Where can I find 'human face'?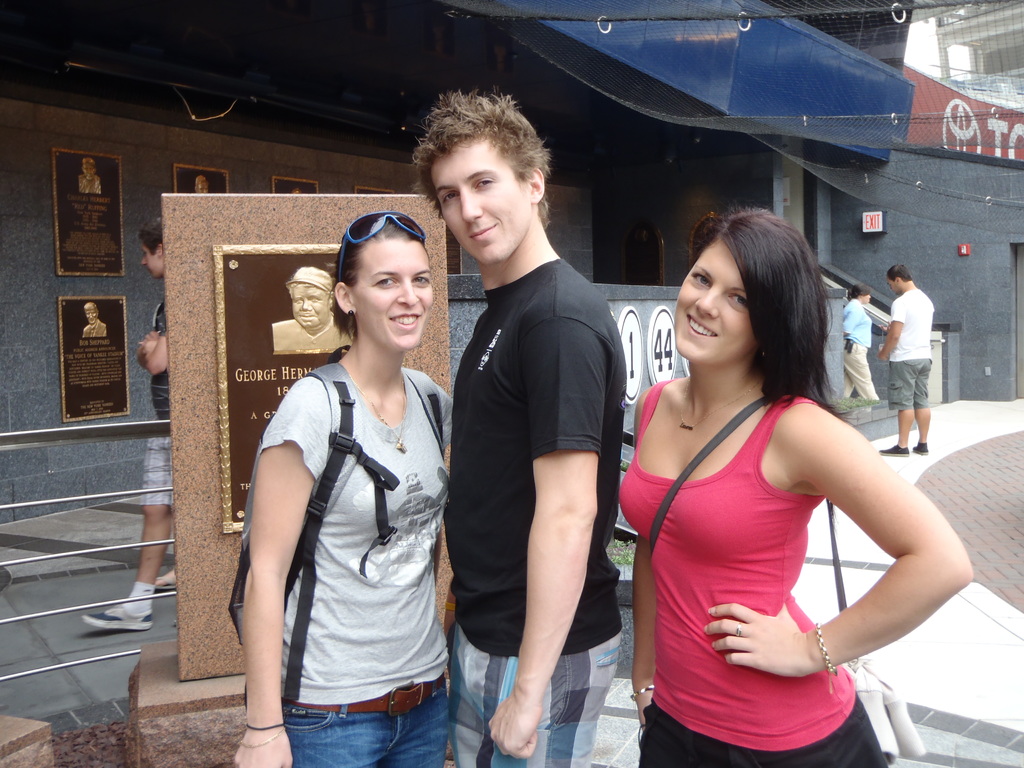
You can find it at BBox(674, 227, 757, 363).
